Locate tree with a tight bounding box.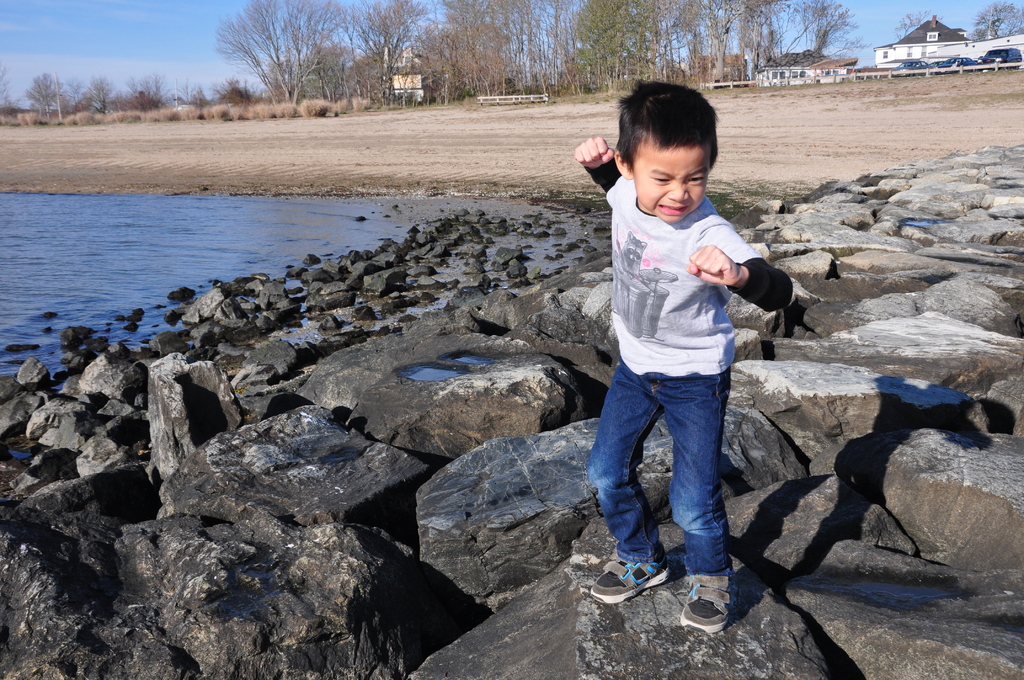
893, 7, 929, 42.
